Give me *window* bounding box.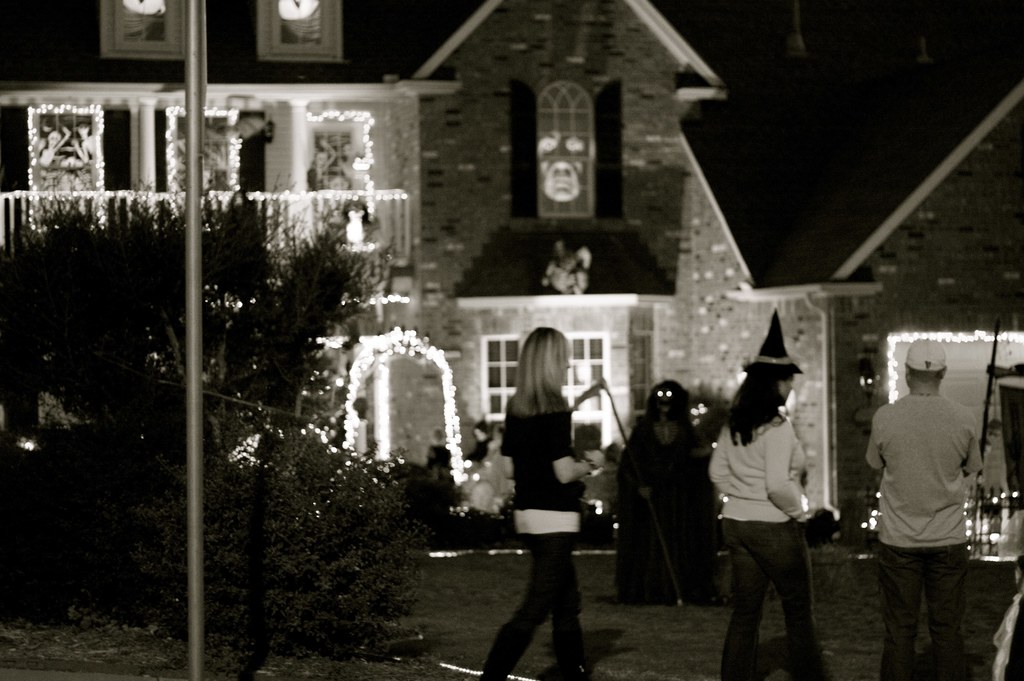
569:341:608:410.
